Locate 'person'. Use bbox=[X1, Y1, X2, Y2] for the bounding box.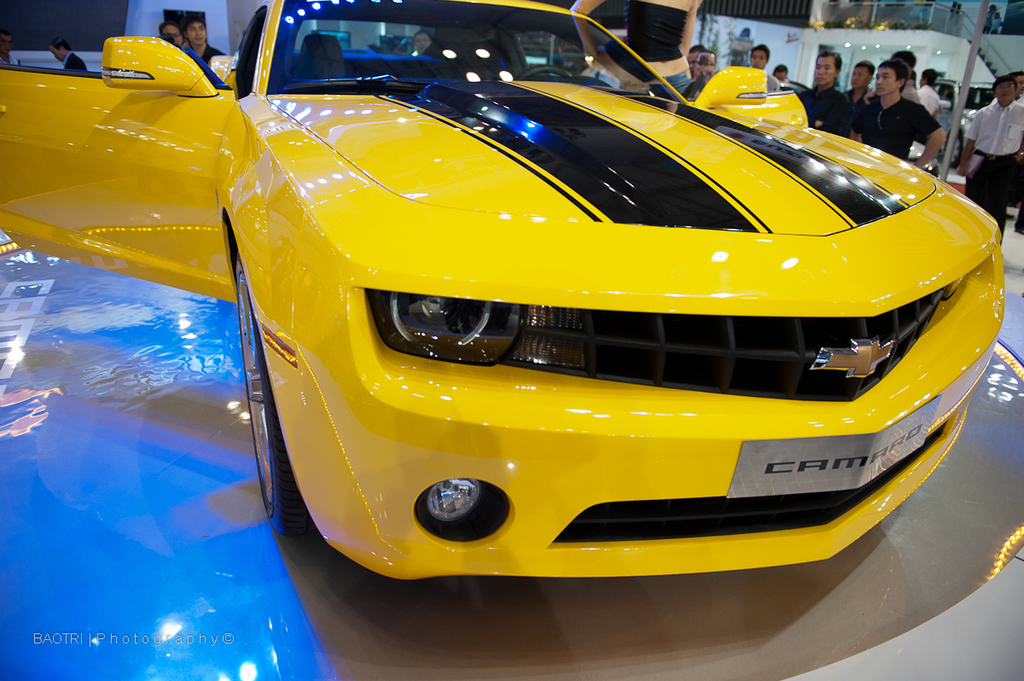
bbox=[0, 32, 22, 67].
